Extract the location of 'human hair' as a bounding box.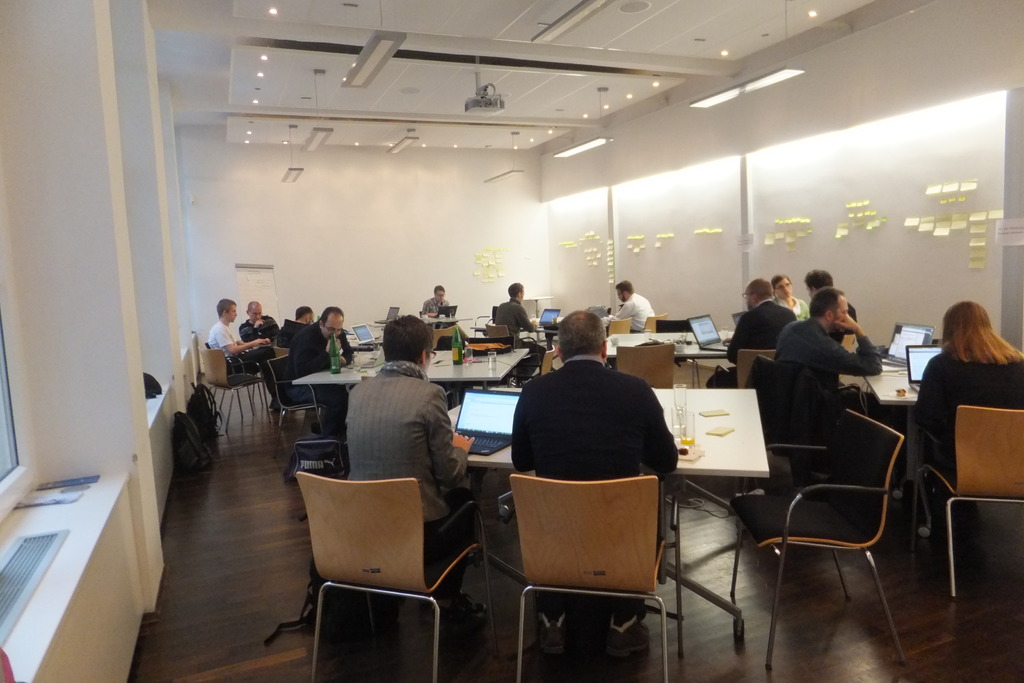
box=[215, 299, 241, 318].
